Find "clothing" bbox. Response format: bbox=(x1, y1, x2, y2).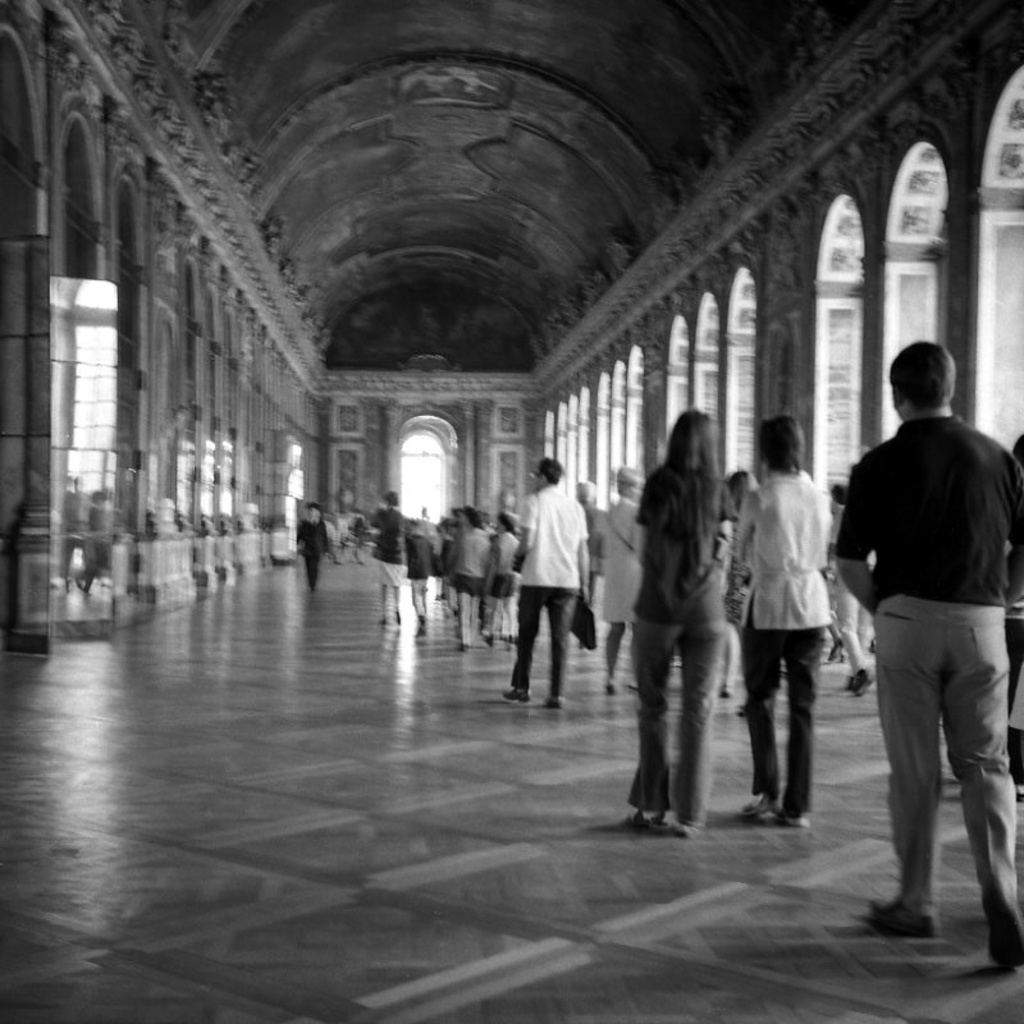
bbox=(493, 571, 504, 630).
